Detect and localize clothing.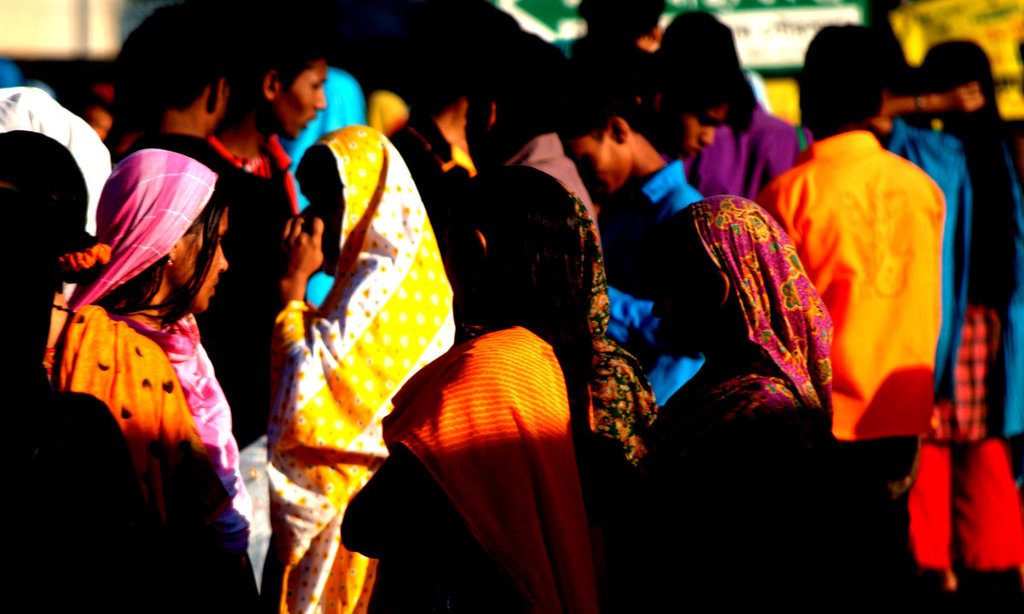
Localized at rect(0, 90, 110, 250).
